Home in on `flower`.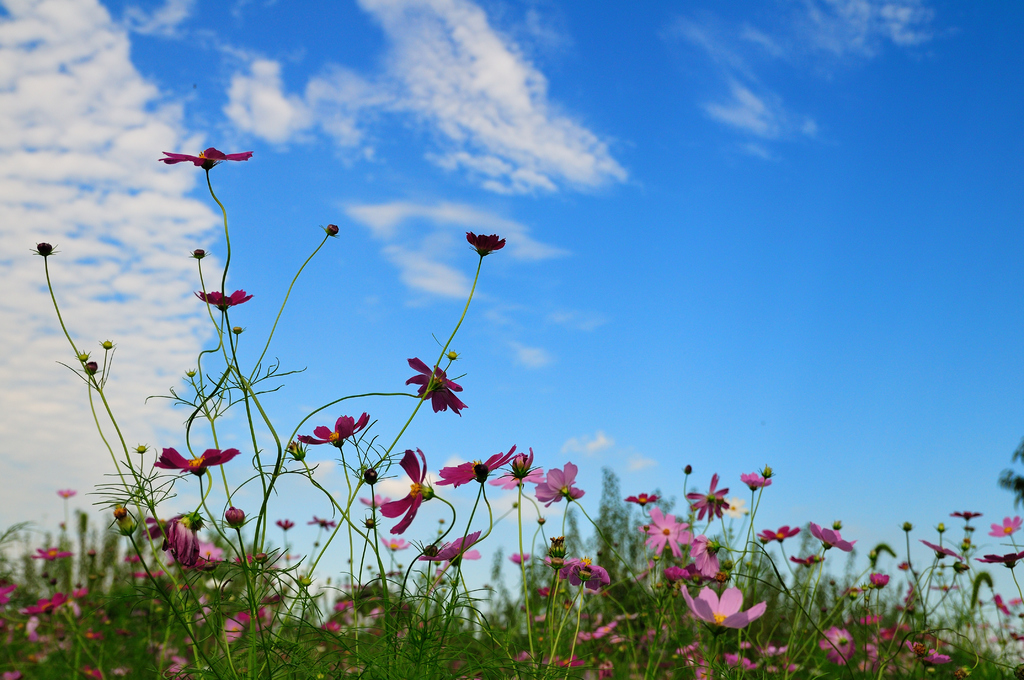
Homed in at <box>462,235,509,257</box>.
